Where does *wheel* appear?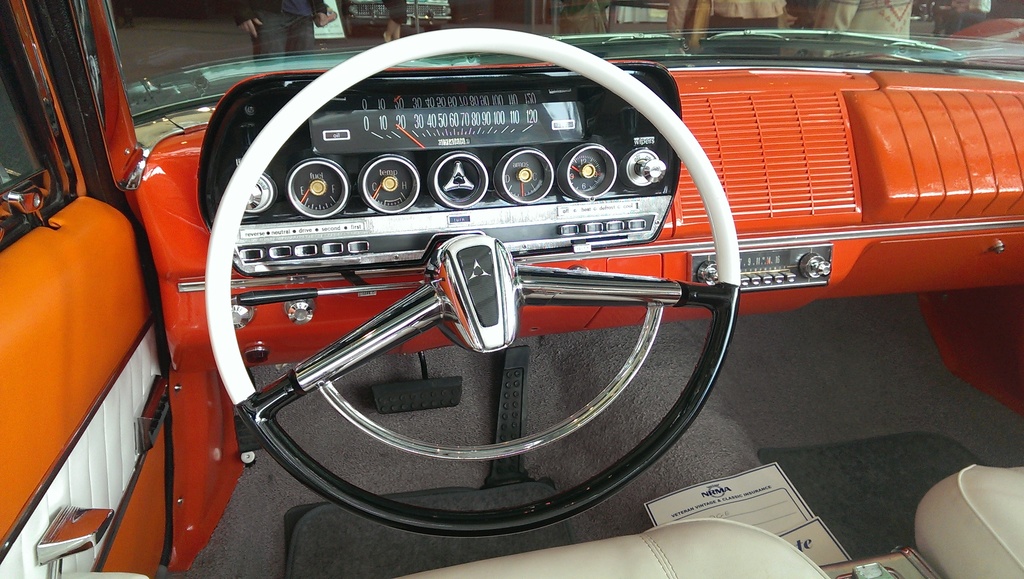
Appears at locate(203, 28, 742, 537).
